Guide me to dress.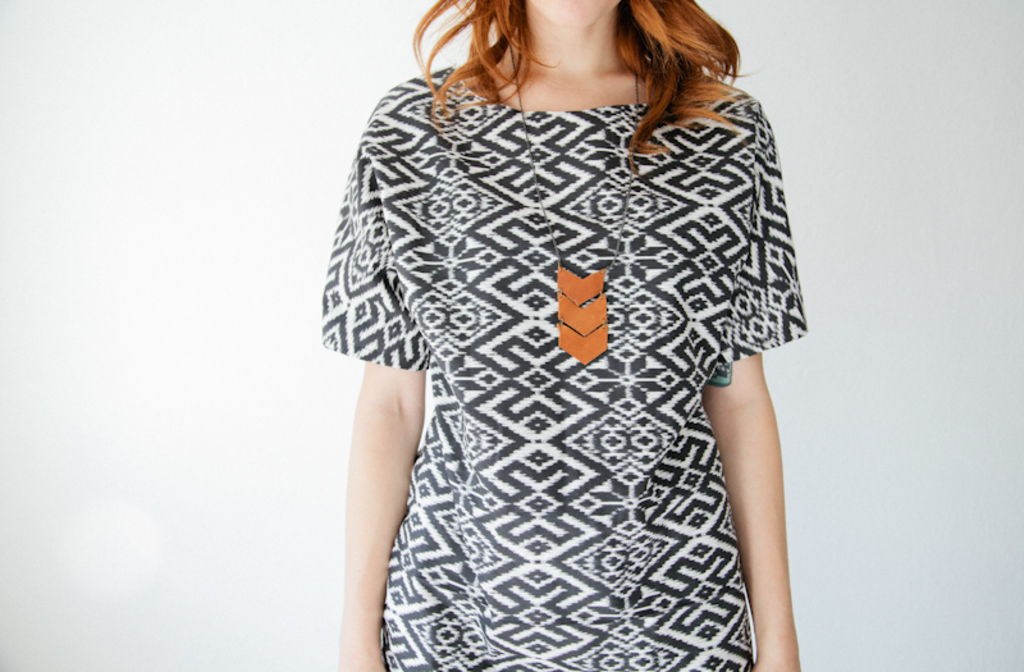
Guidance: crop(316, 63, 805, 671).
